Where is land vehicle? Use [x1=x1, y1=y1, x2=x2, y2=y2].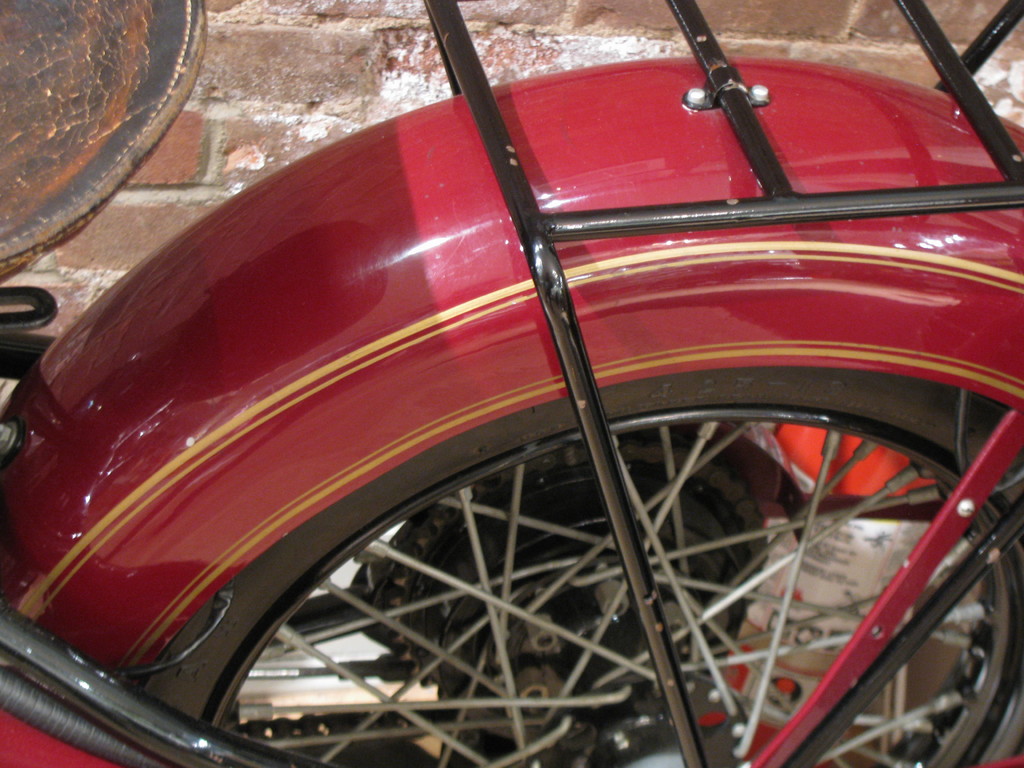
[x1=0, y1=0, x2=1023, y2=767].
